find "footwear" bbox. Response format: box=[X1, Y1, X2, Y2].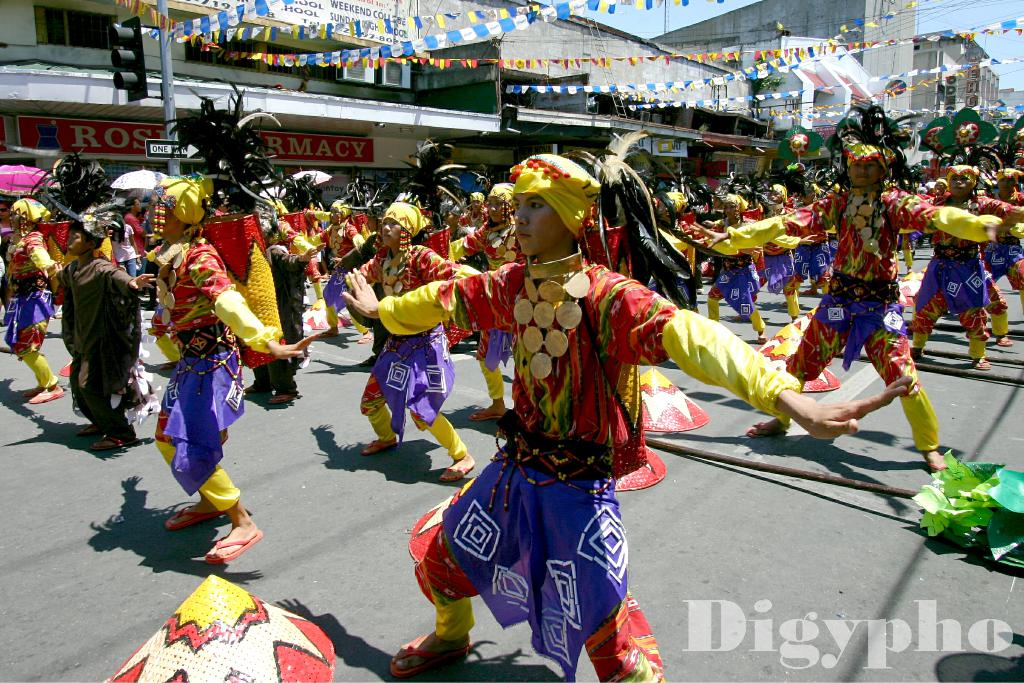
box=[913, 346, 929, 360].
